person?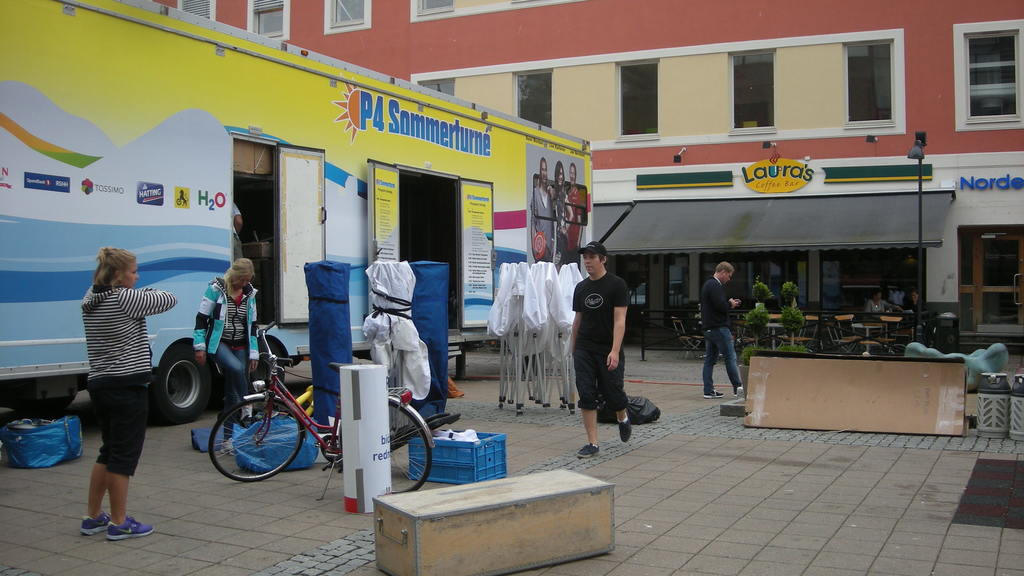
pyautogui.locateOnScreen(568, 239, 635, 460)
